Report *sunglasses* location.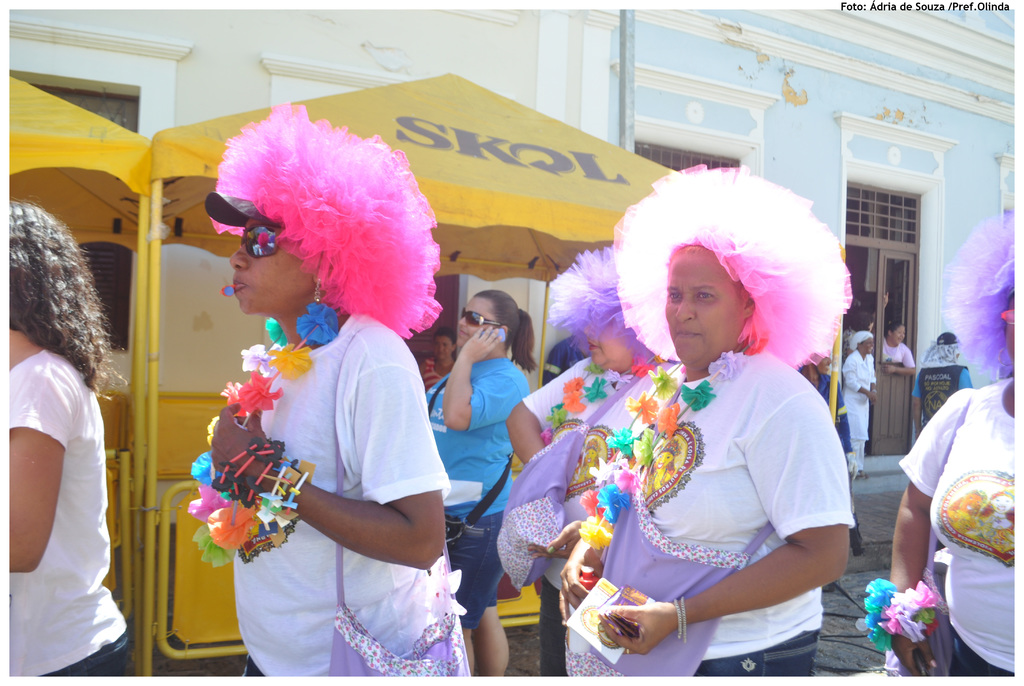
Report: [459,307,501,329].
